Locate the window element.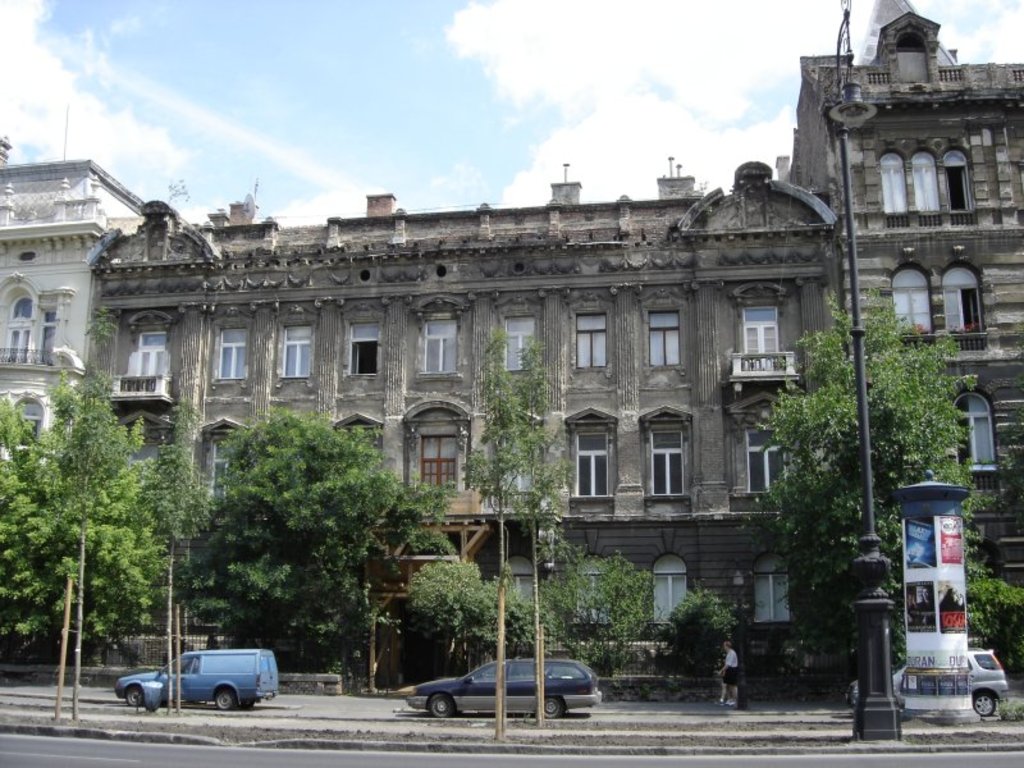
Element bbox: (404,417,460,494).
